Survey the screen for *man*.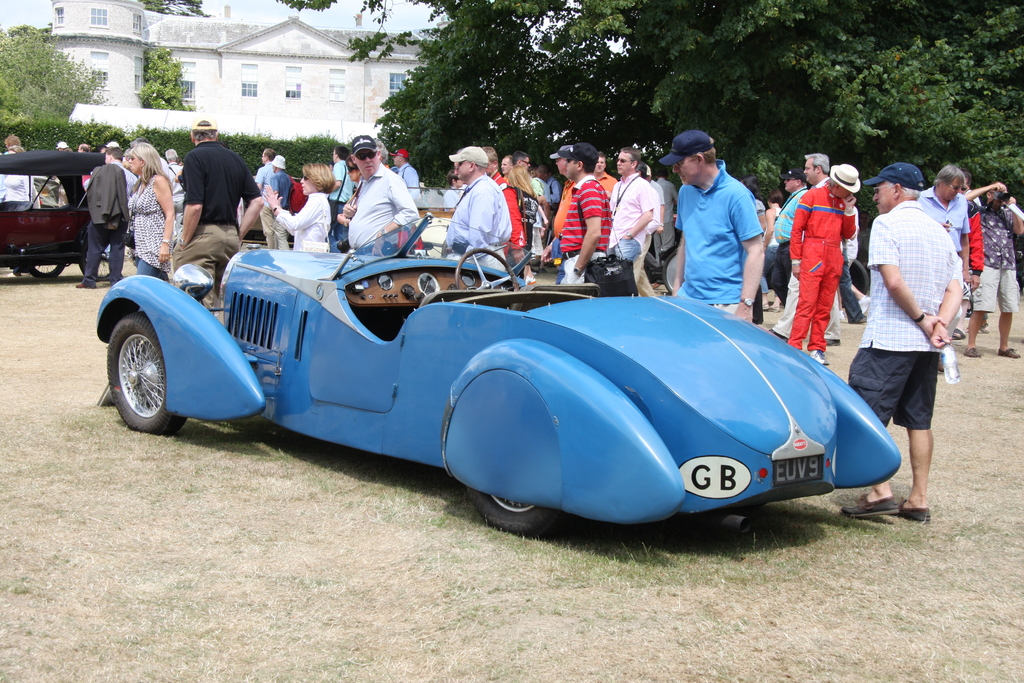
Survey found: 545 145 577 285.
